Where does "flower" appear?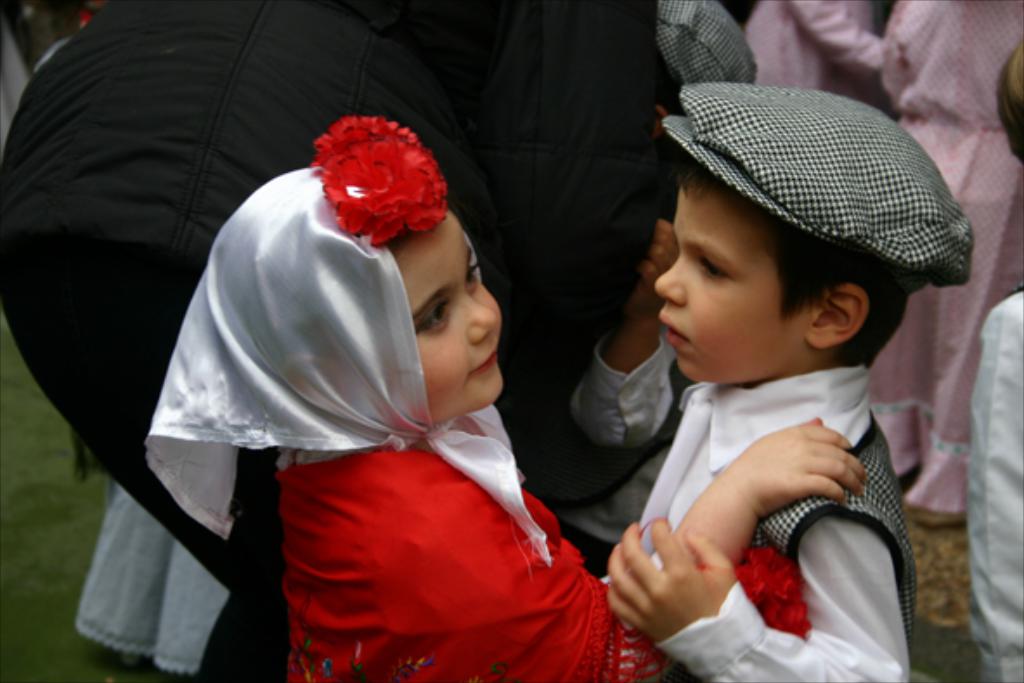
Appears at 736:544:813:636.
